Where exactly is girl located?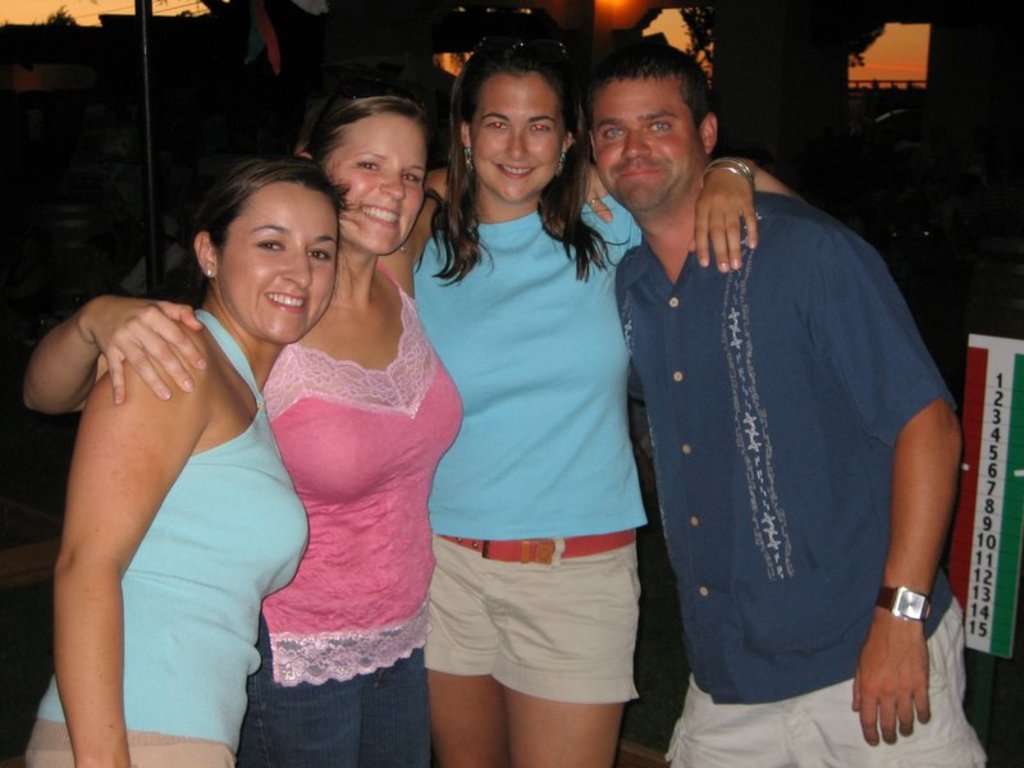
Its bounding box is bbox=(19, 79, 461, 767).
